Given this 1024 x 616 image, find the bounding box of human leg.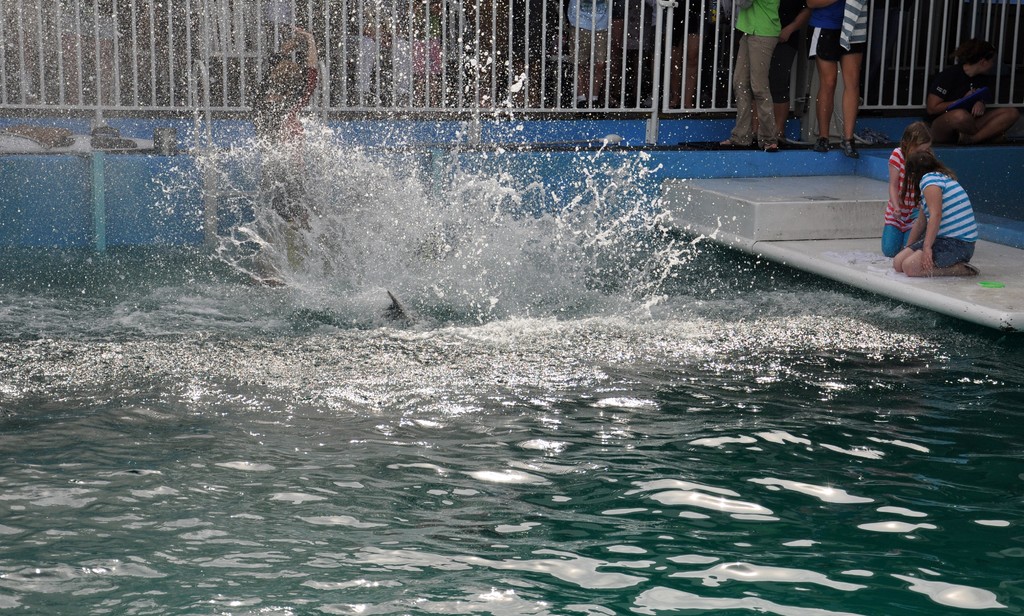
<region>816, 49, 836, 152</region>.
